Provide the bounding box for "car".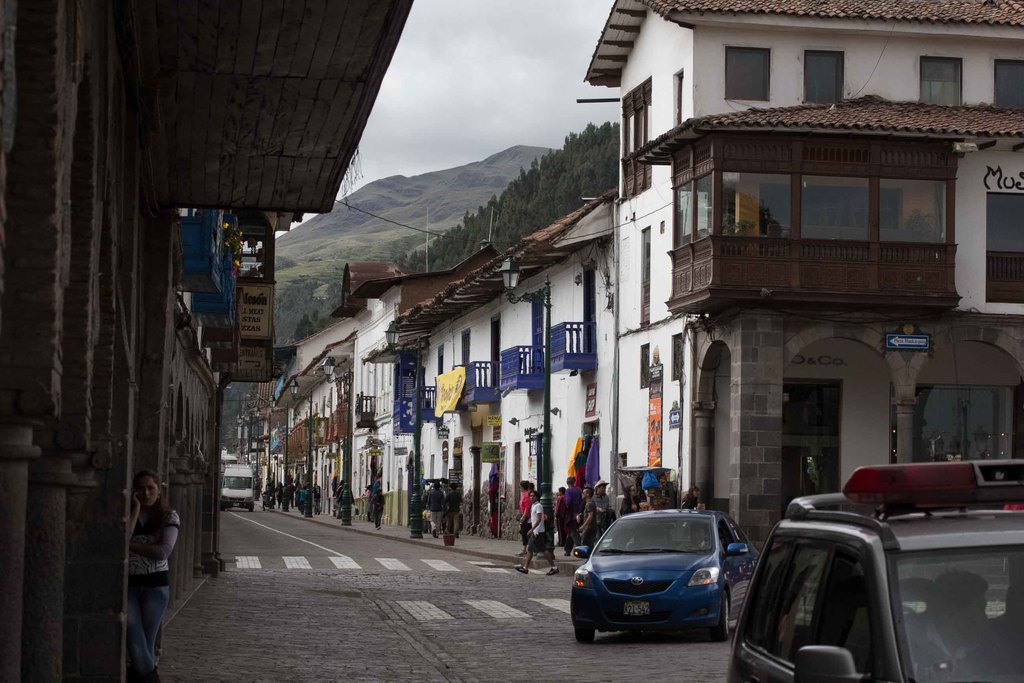
<box>573,504,762,639</box>.
